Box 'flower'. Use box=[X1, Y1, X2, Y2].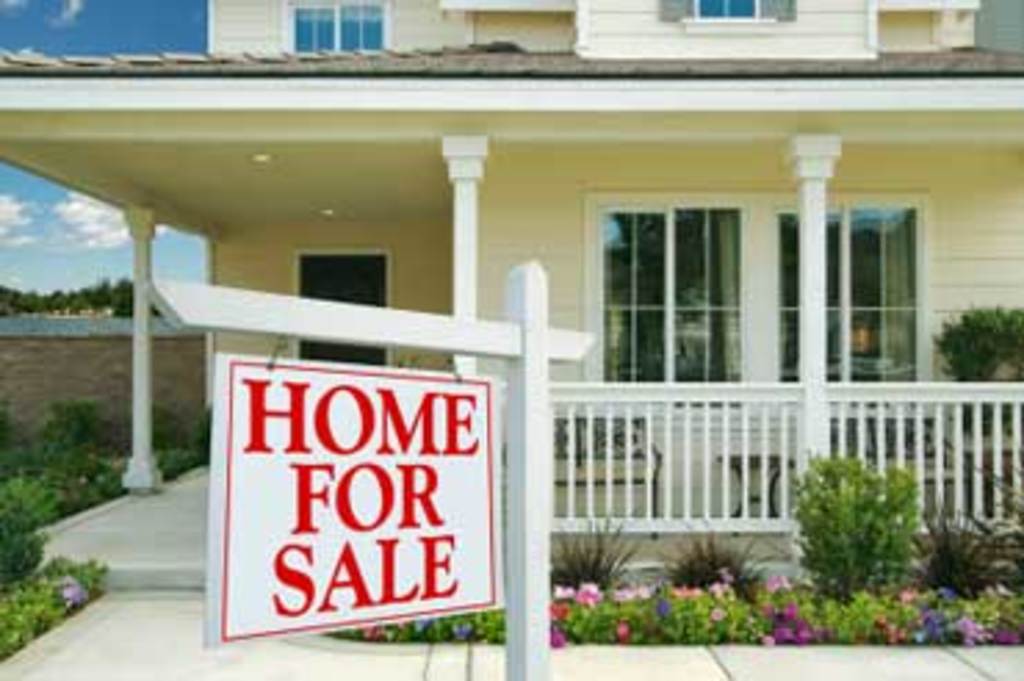
box=[614, 617, 631, 637].
